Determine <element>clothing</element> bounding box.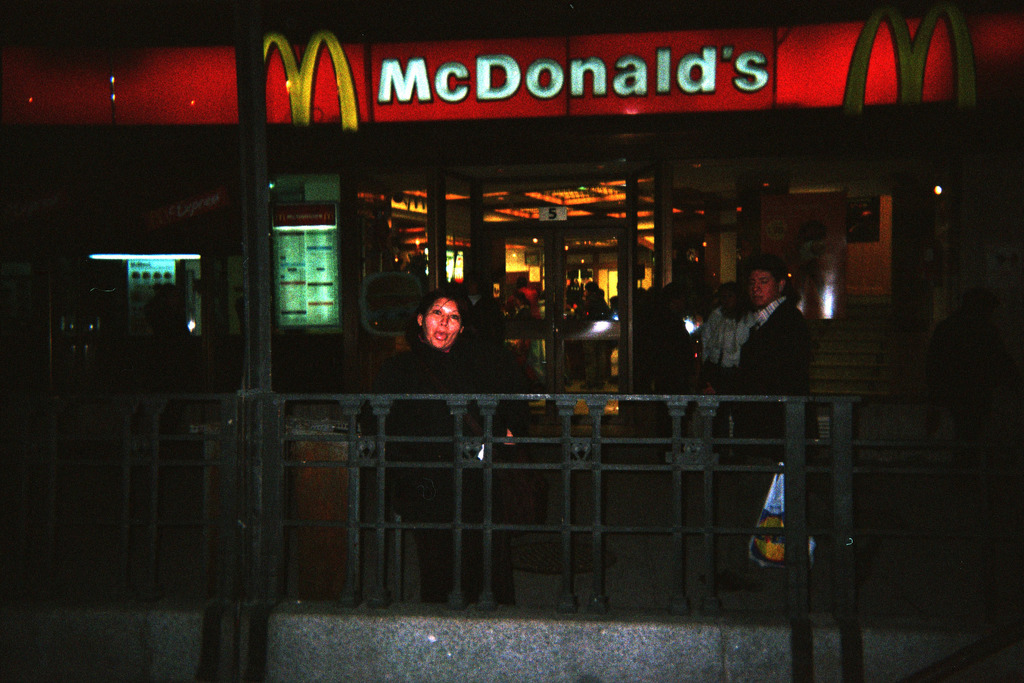
Determined: pyautogui.locateOnScreen(466, 292, 503, 349).
